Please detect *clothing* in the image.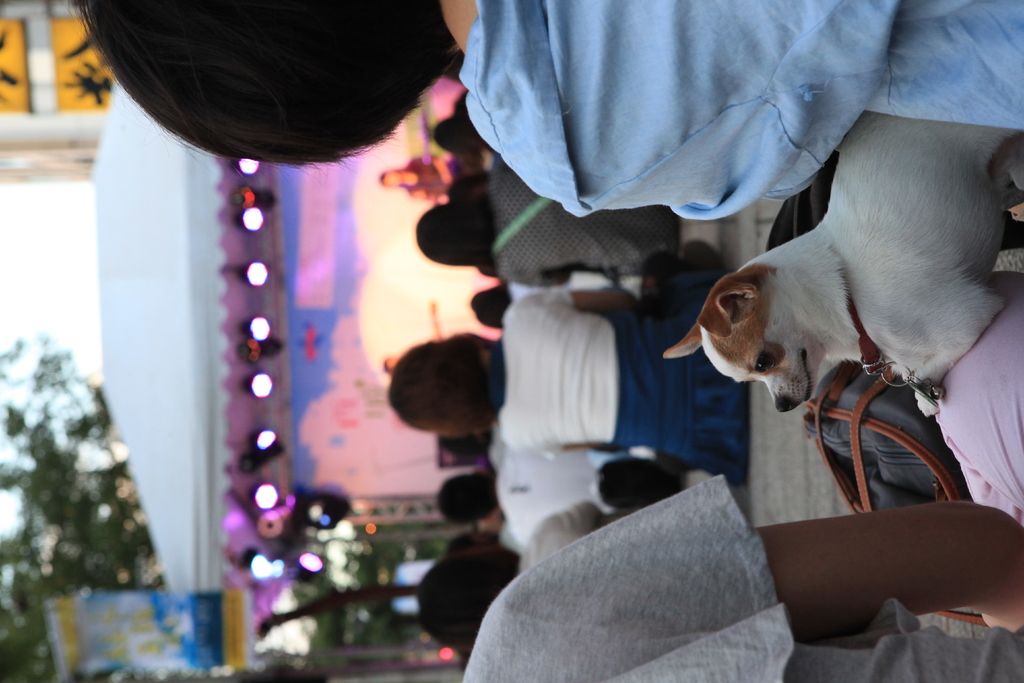
[left=616, top=308, right=722, bottom=470].
